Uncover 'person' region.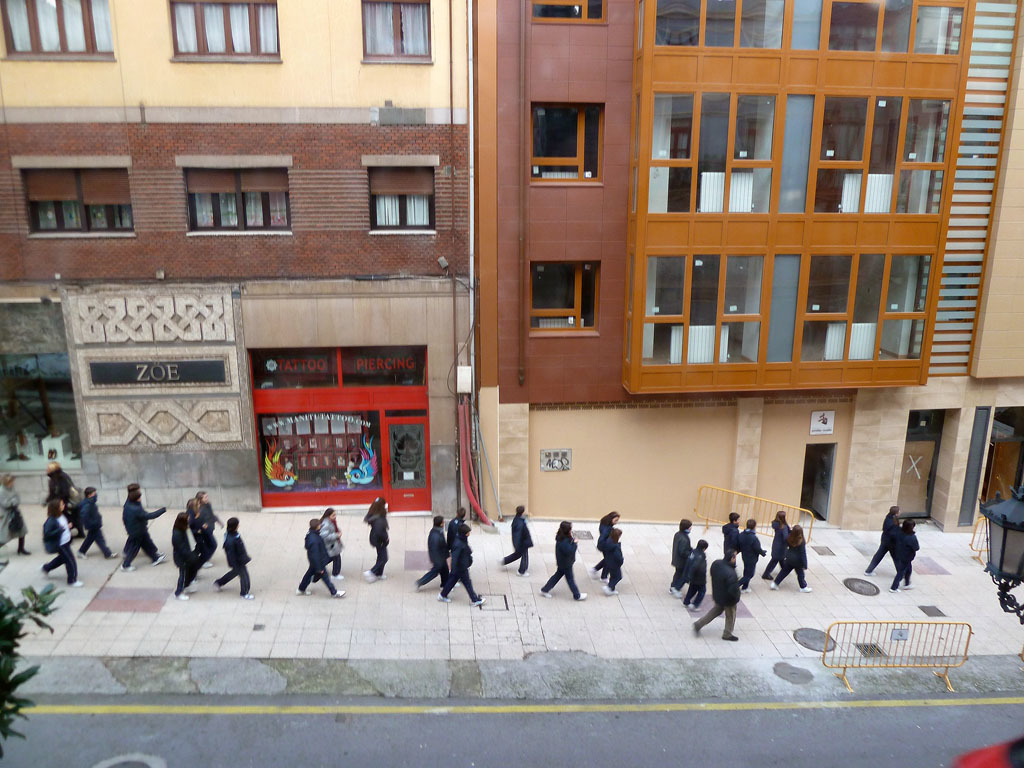
Uncovered: rect(187, 486, 226, 566).
